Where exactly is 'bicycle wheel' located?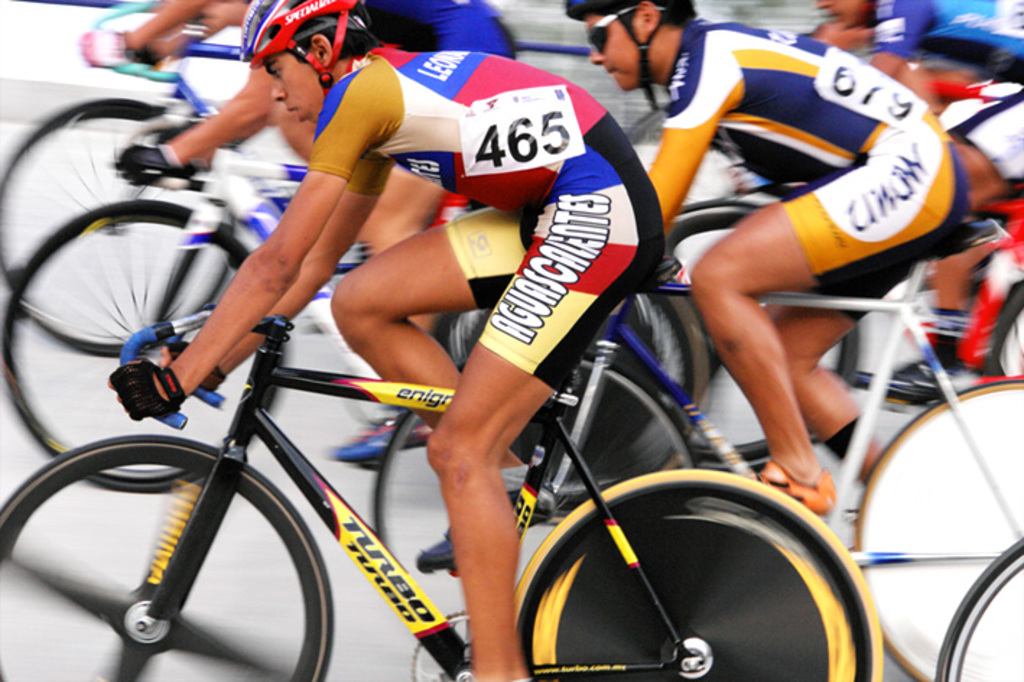
Its bounding box is pyautogui.locateOnScreen(0, 431, 344, 681).
